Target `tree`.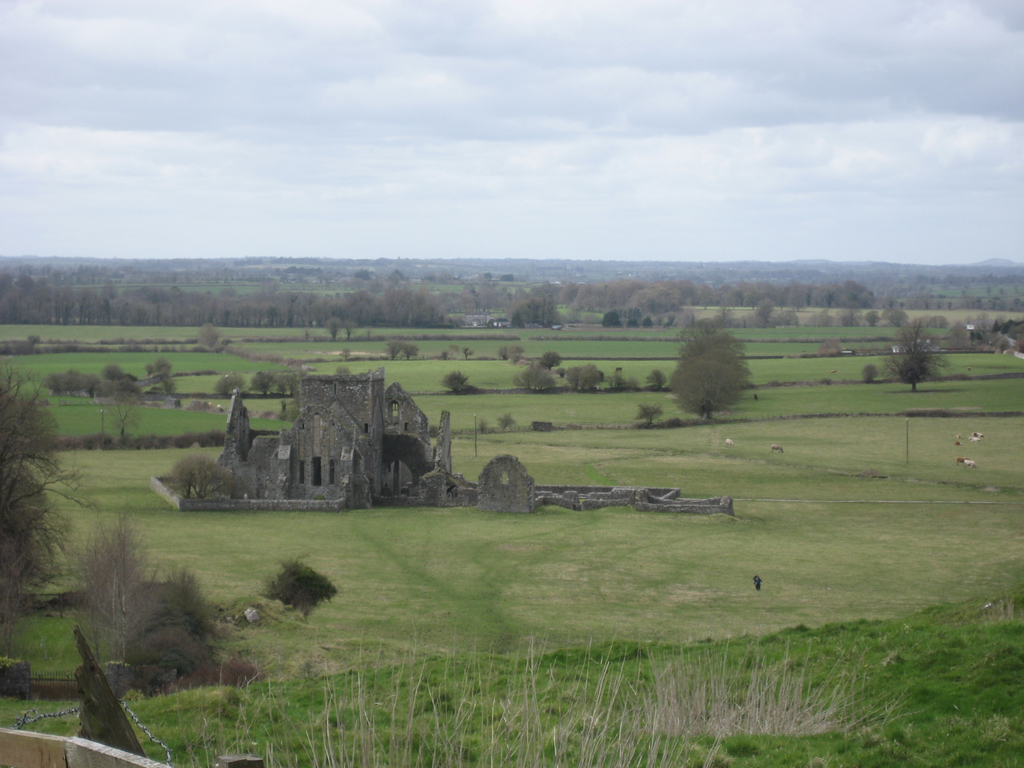
Target region: [294,294,308,321].
